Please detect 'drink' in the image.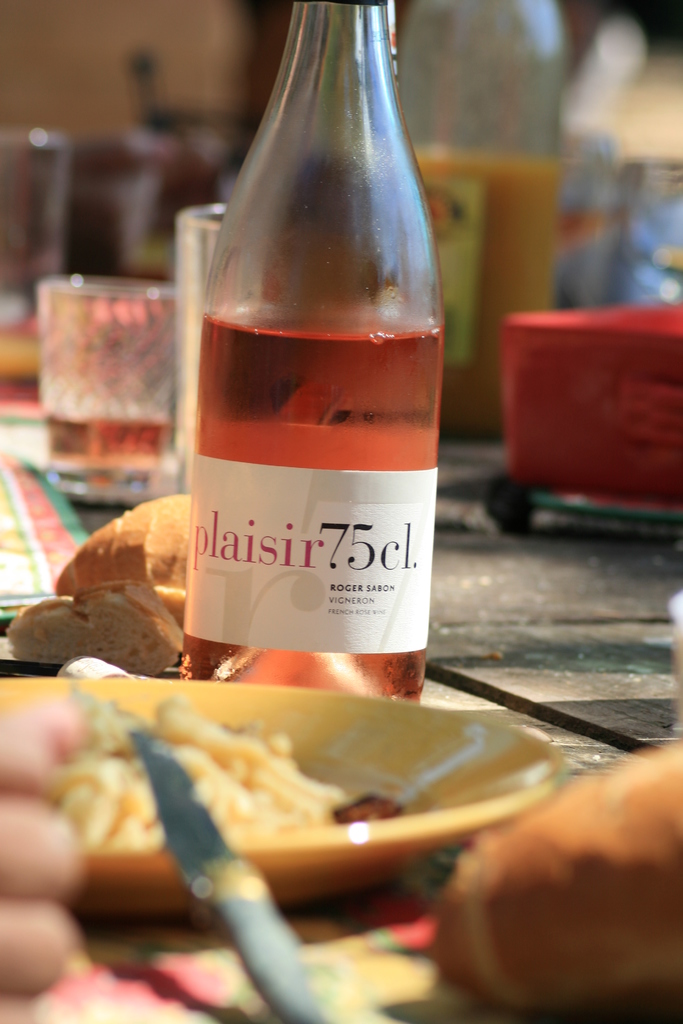
detection(176, 26, 461, 688).
